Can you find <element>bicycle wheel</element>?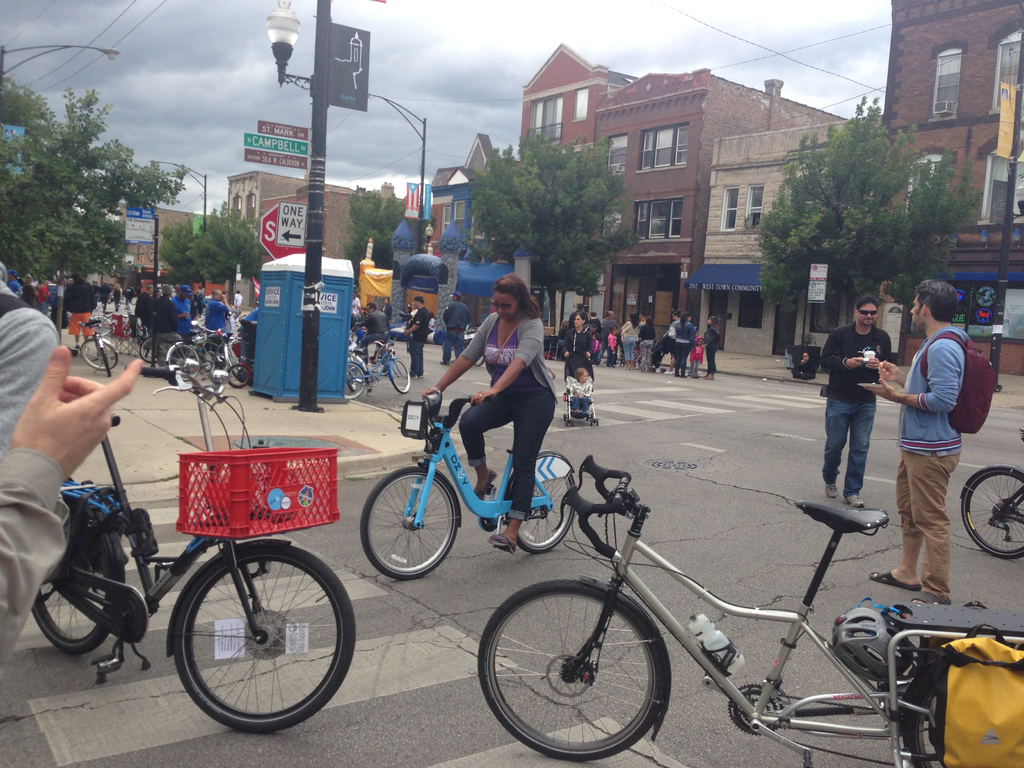
Yes, bounding box: 475,577,663,761.
